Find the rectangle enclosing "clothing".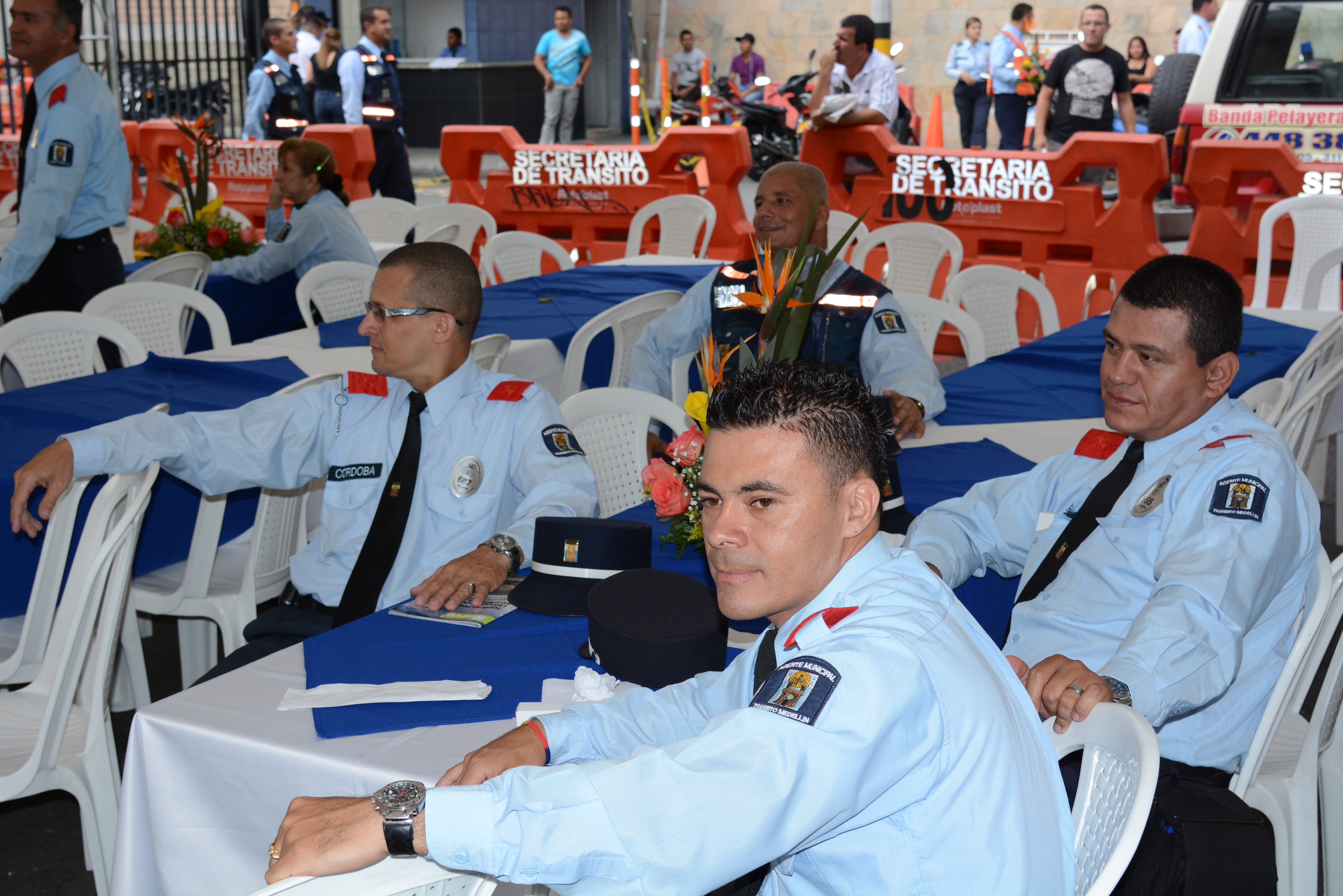
(271,118,395,267).
